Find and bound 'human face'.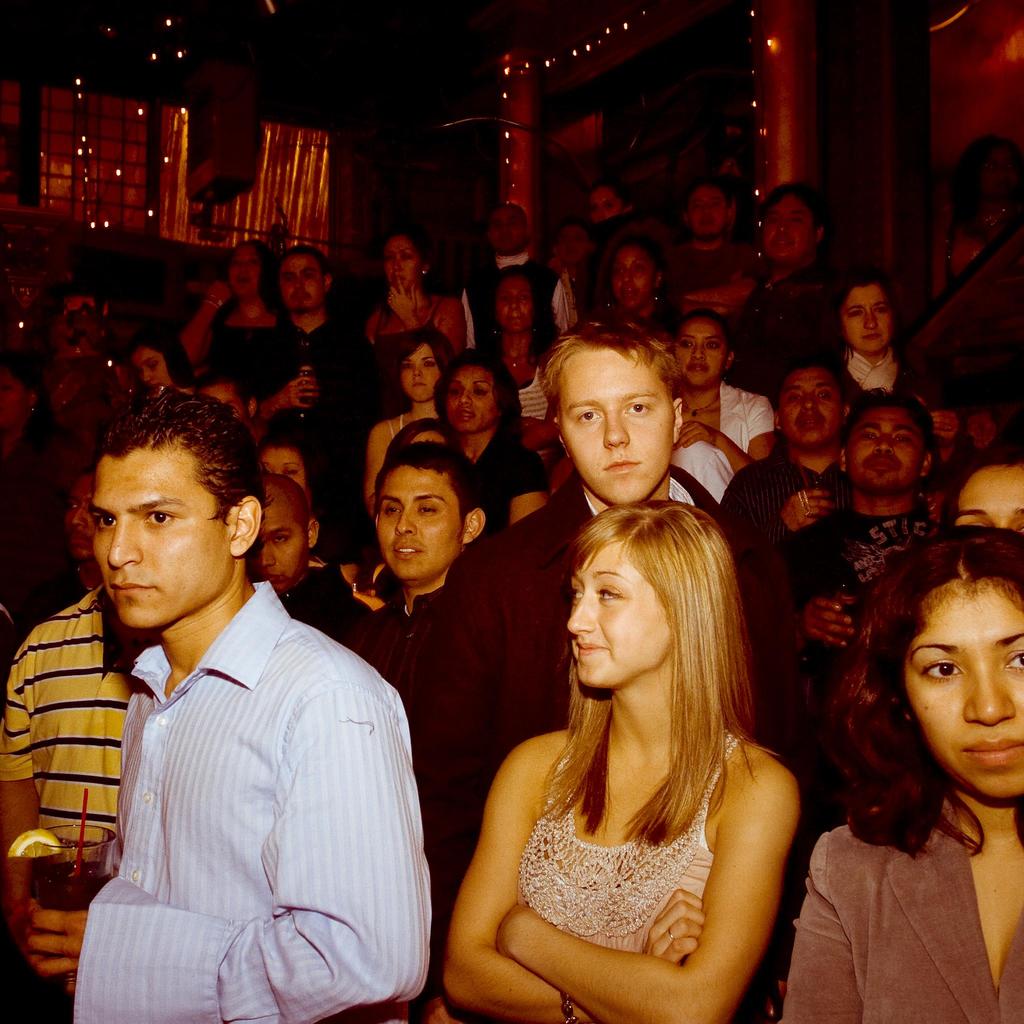
Bound: bbox=[555, 226, 584, 262].
